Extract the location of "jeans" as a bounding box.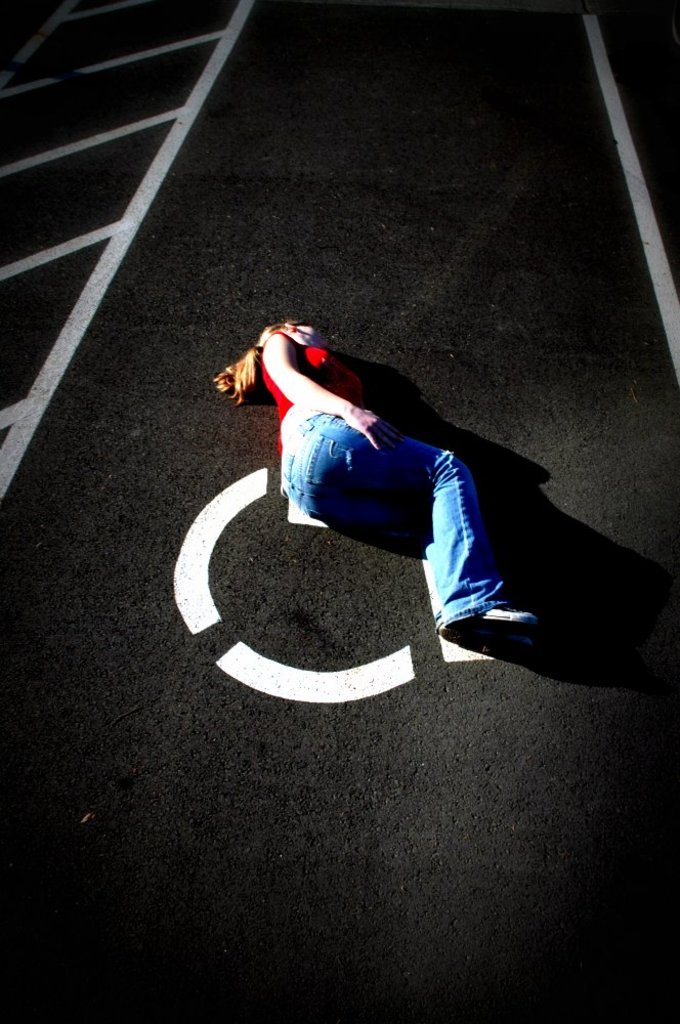
box(281, 407, 517, 629).
